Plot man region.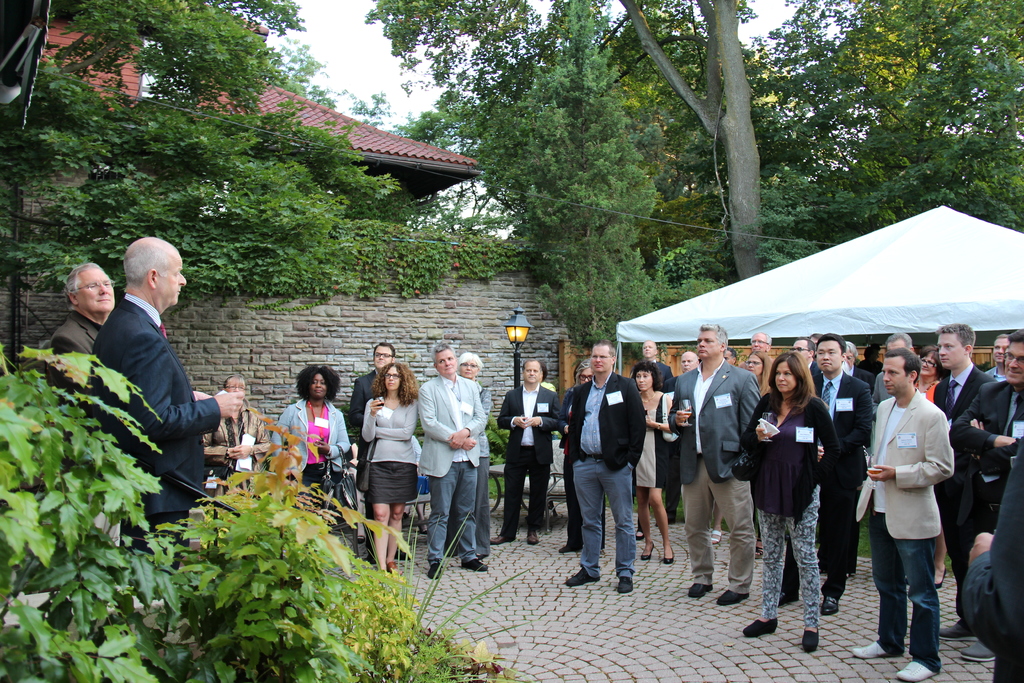
Plotted at <box>667,318,764,607</box>.
